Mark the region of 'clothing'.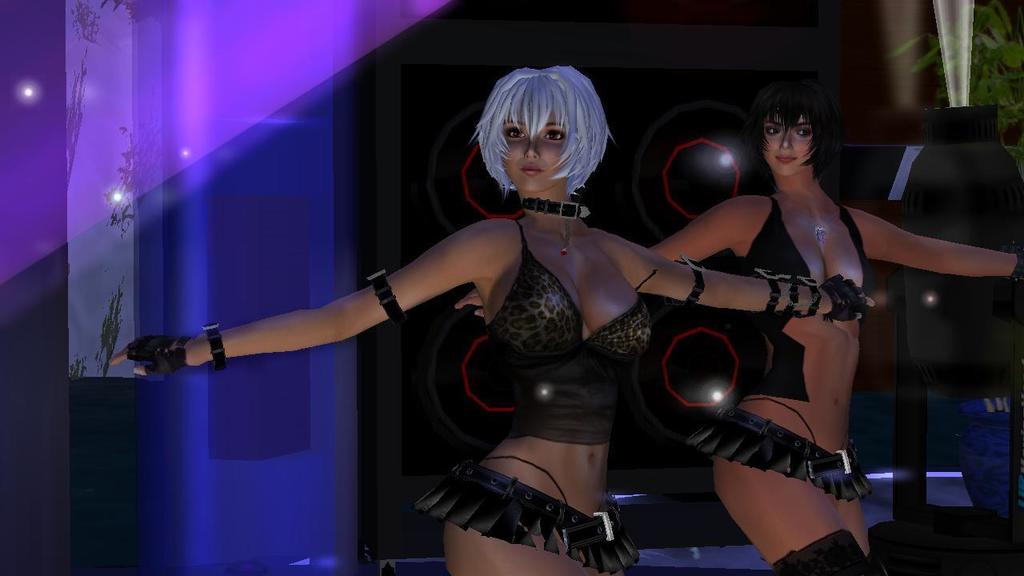
Region: Rect(739, 192, 869, 398).
